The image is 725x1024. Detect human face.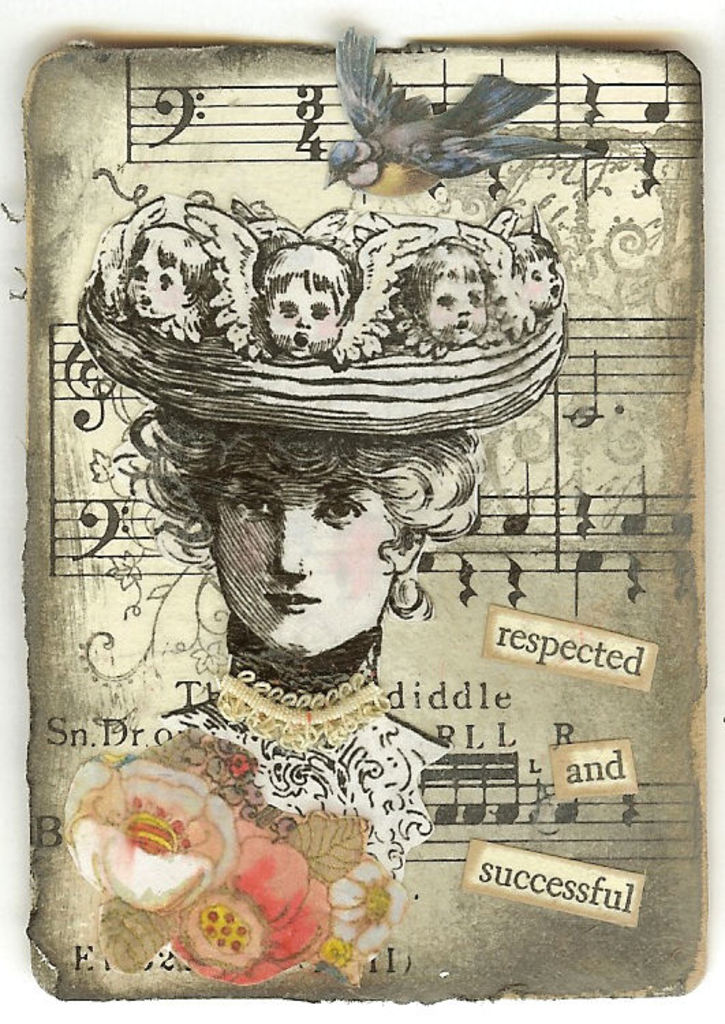
Detection: bbox(269, 270, 341, 360).
